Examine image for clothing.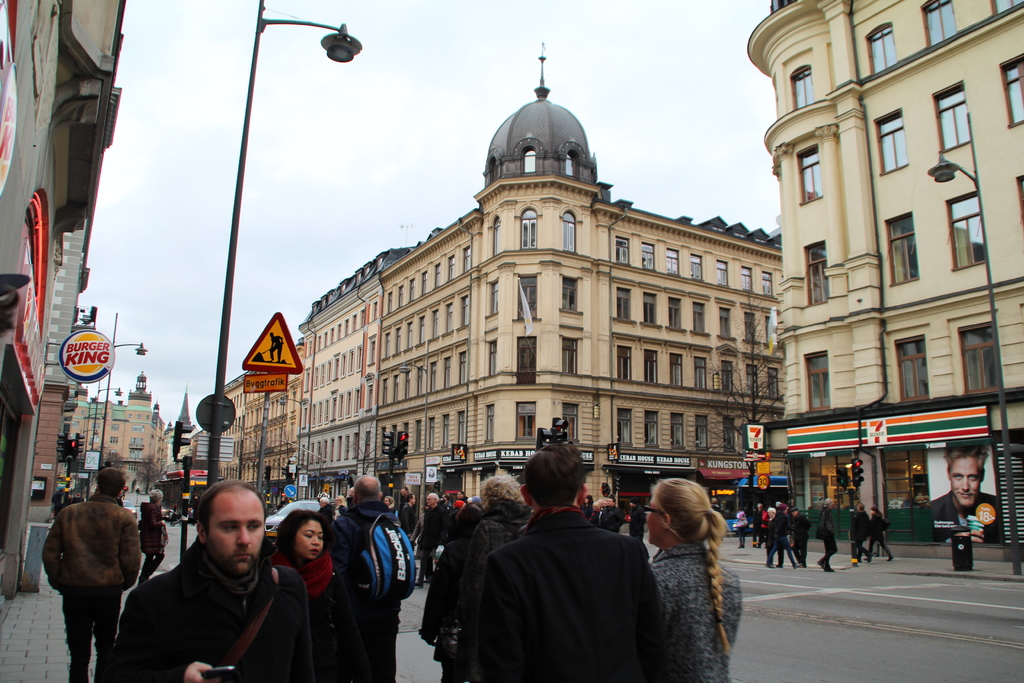
Examination result: Rect(767, 512, 797, 554).
